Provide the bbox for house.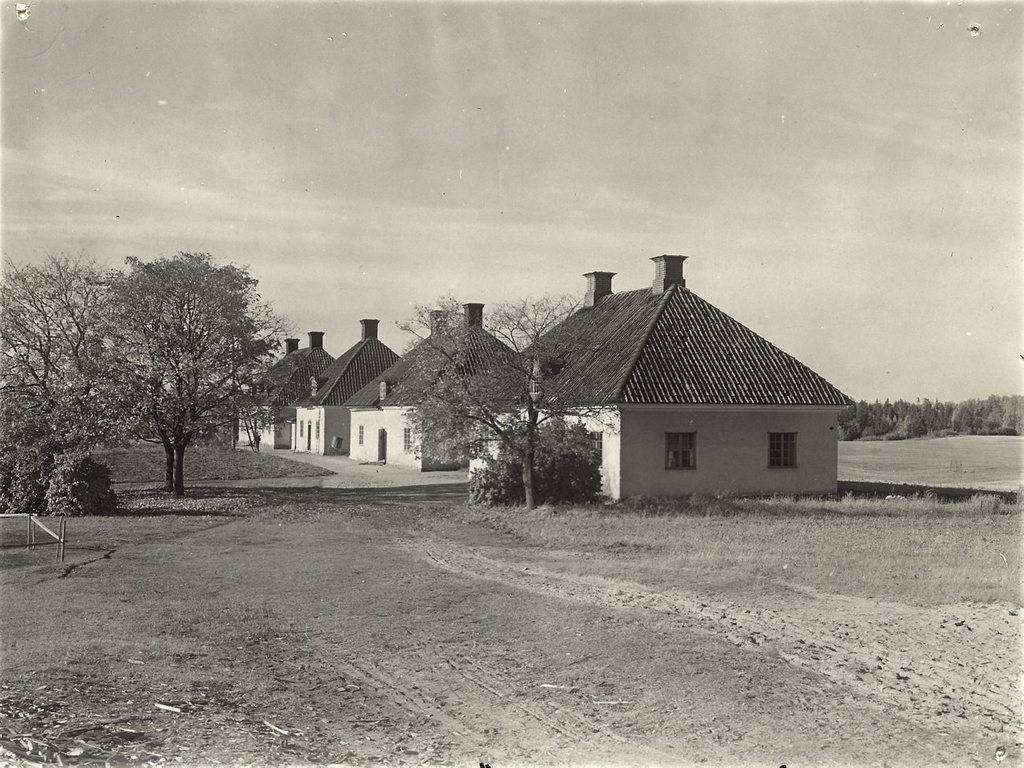
x1=484 y1=244 x2=842 y2=526.
